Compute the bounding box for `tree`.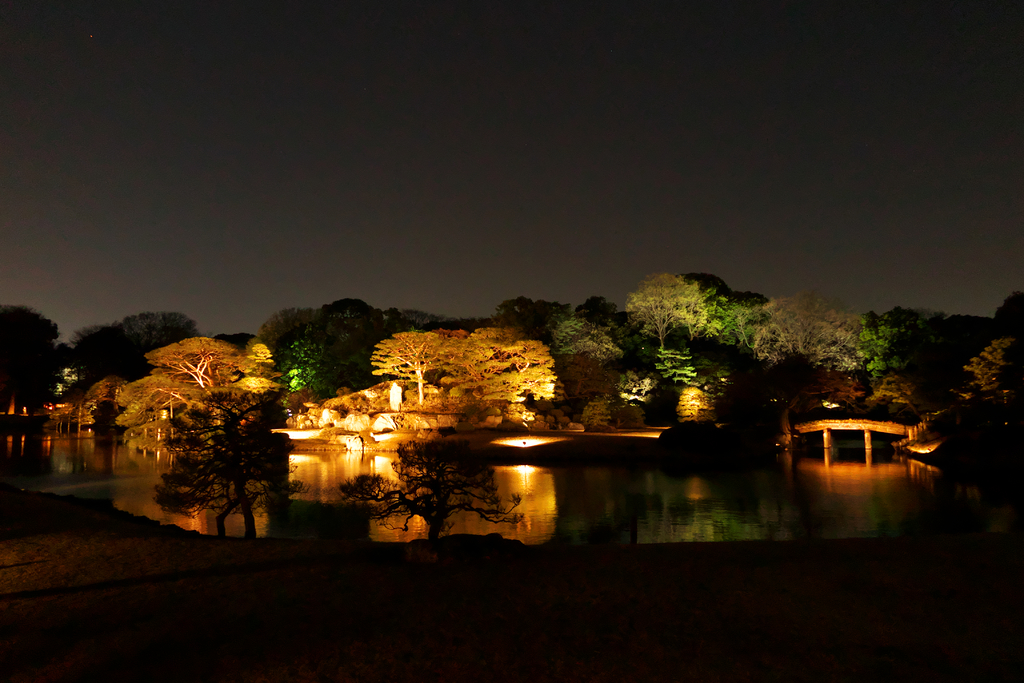
box(152, 376, 309, 547).
